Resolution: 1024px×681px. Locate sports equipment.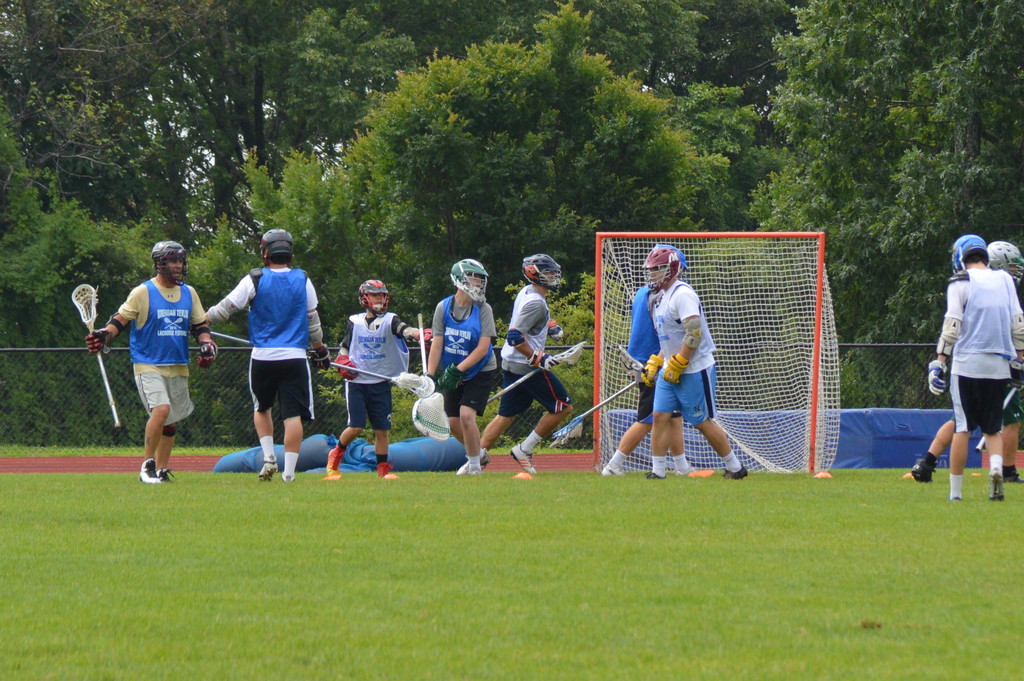
(924, 354, 954, 397).
